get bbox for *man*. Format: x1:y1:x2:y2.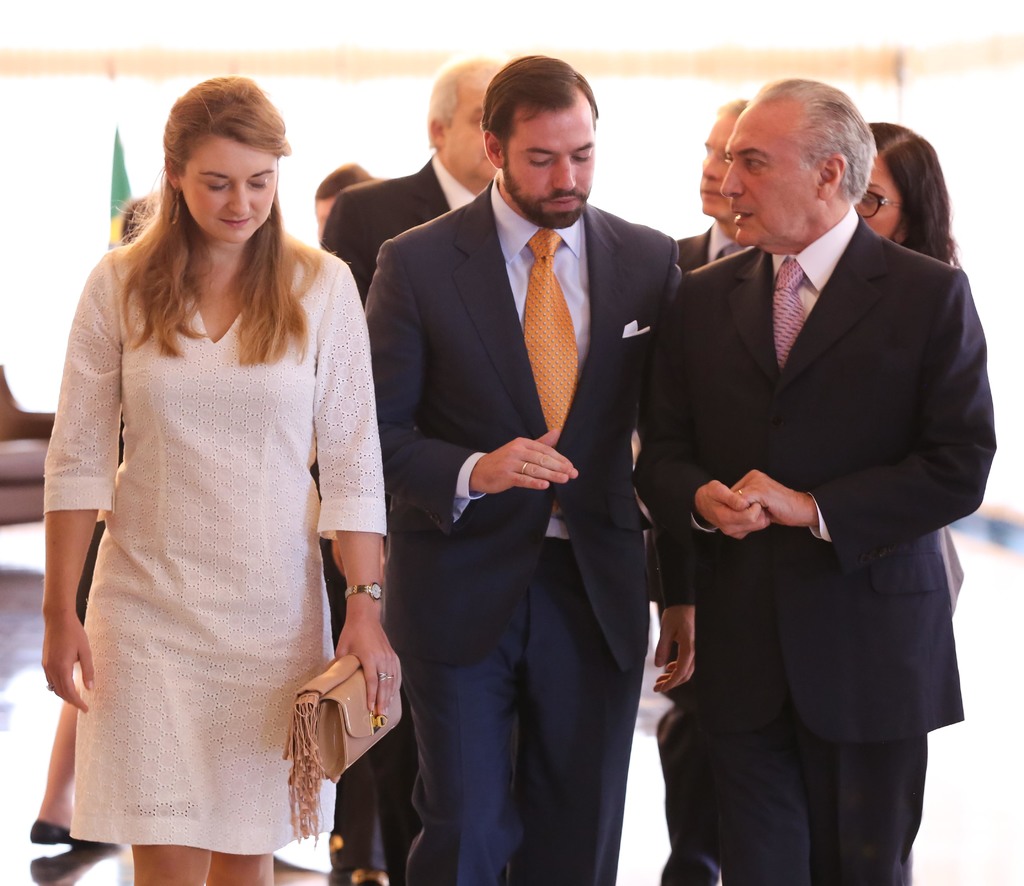
656:95:751:885.
